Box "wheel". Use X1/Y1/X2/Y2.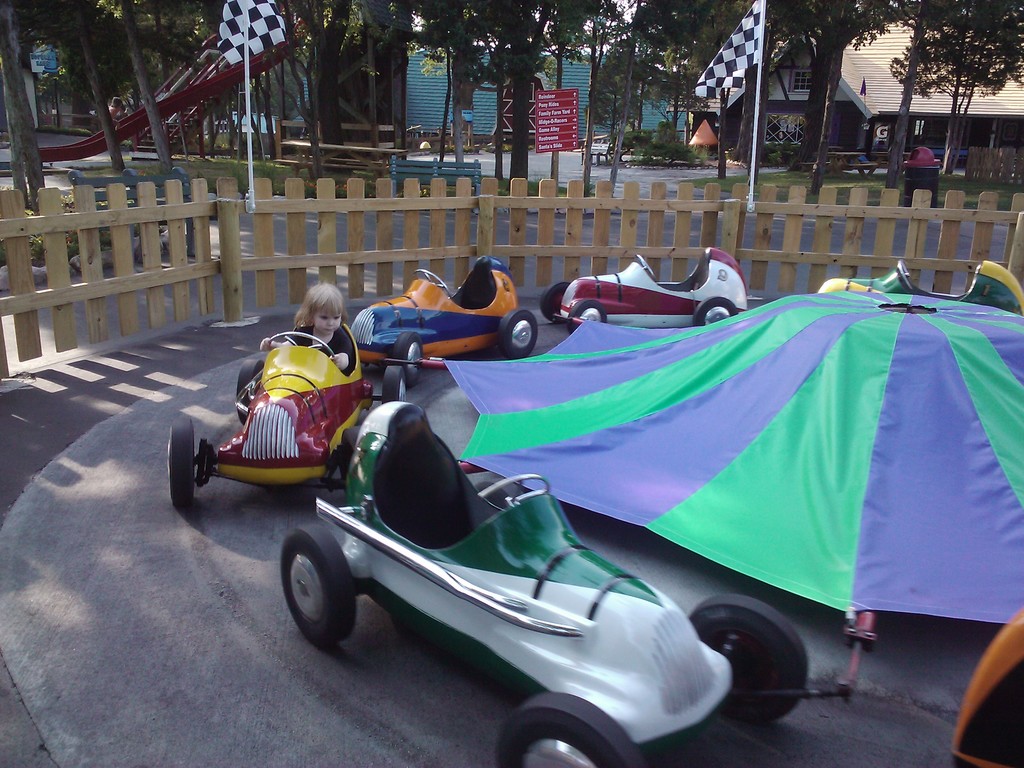
392/335/423/388.
